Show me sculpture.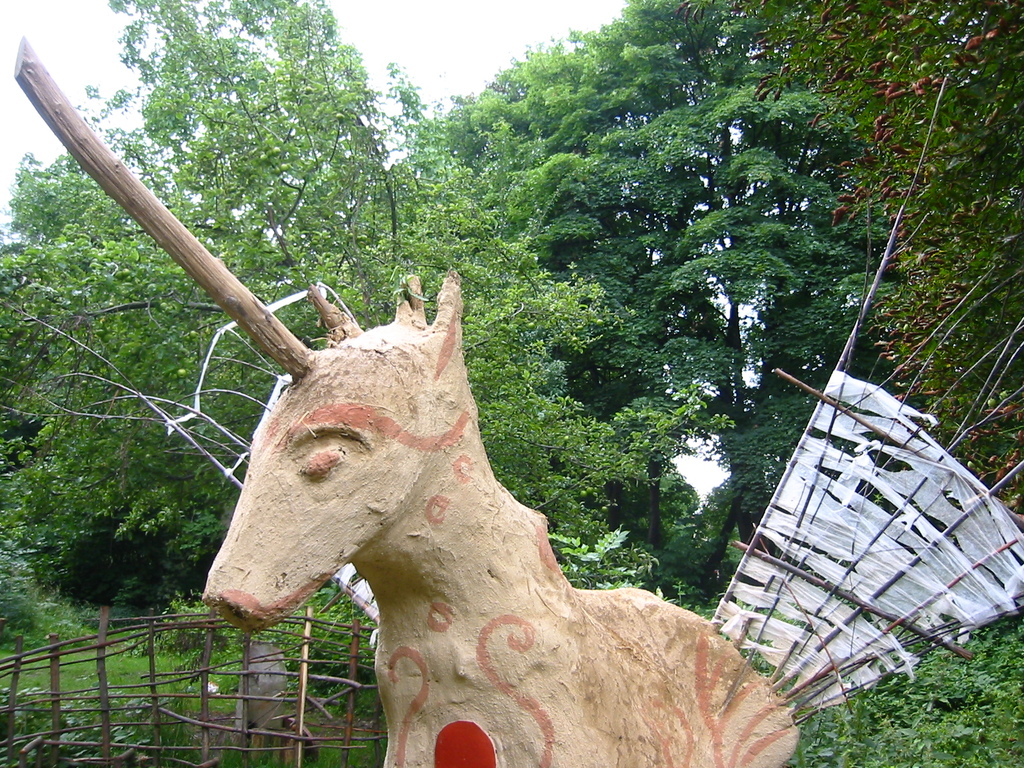
sculpture is here: <bbox>230, 264, 780, 767</bbox>.
